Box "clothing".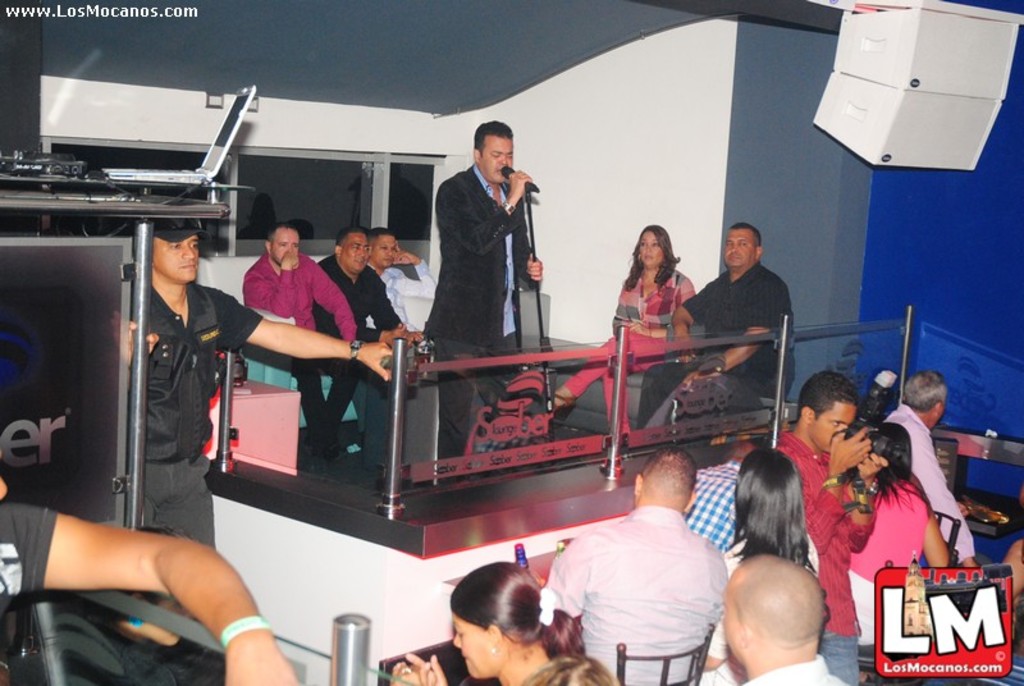
rect(124, 280, 264, 557).
